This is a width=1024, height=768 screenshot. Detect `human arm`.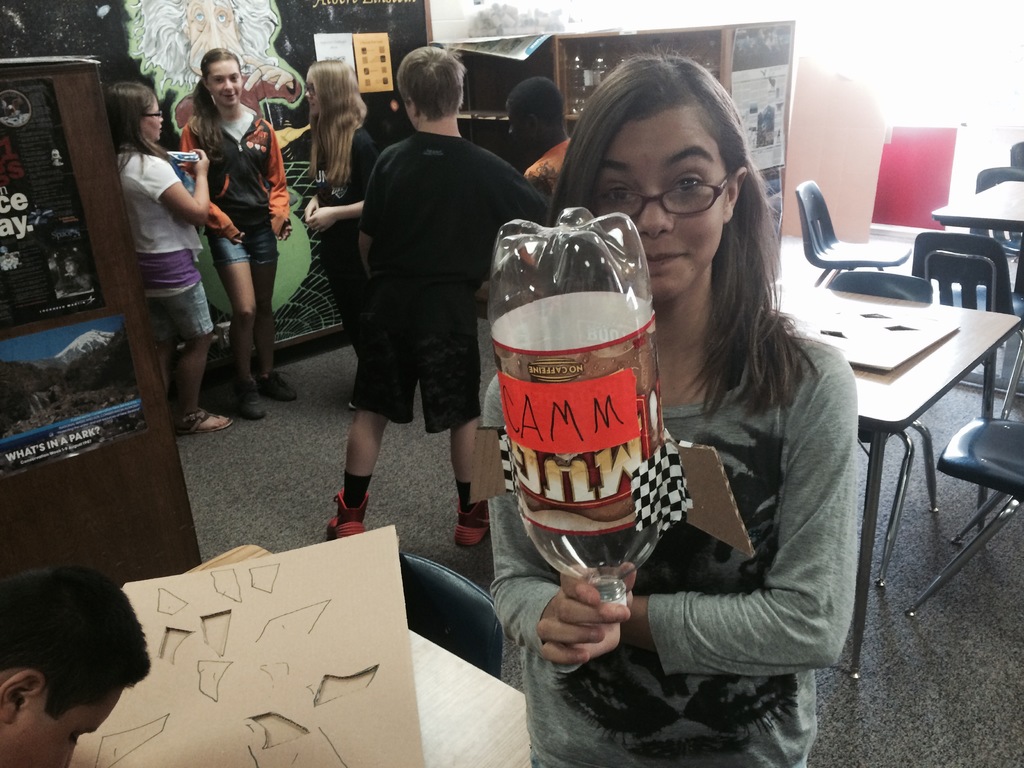
locate(299, 188, 321, 234).
